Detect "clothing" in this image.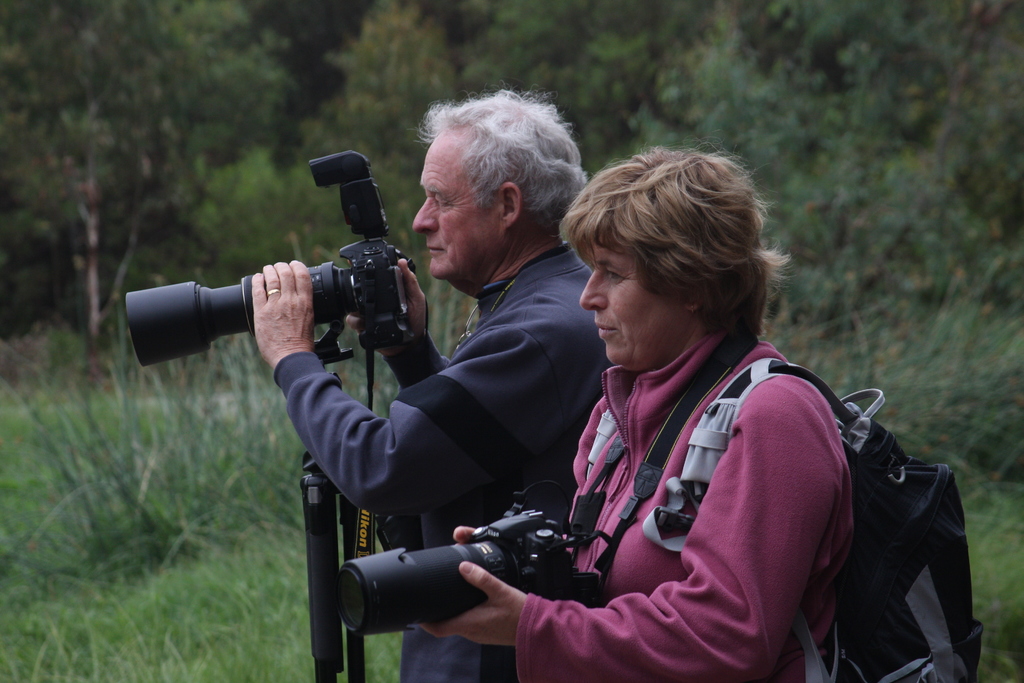
Detection: 489/275/903/682.
